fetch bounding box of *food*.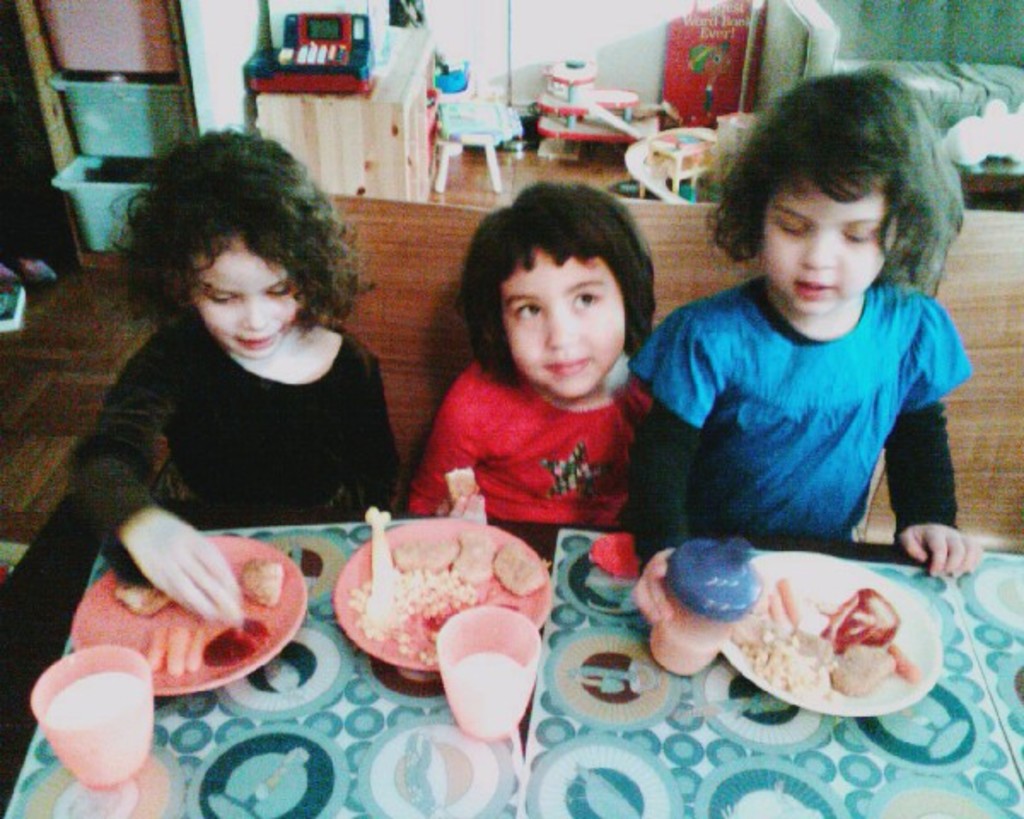
Bbox: [left=447, top=531, right=498, bottom=584].
